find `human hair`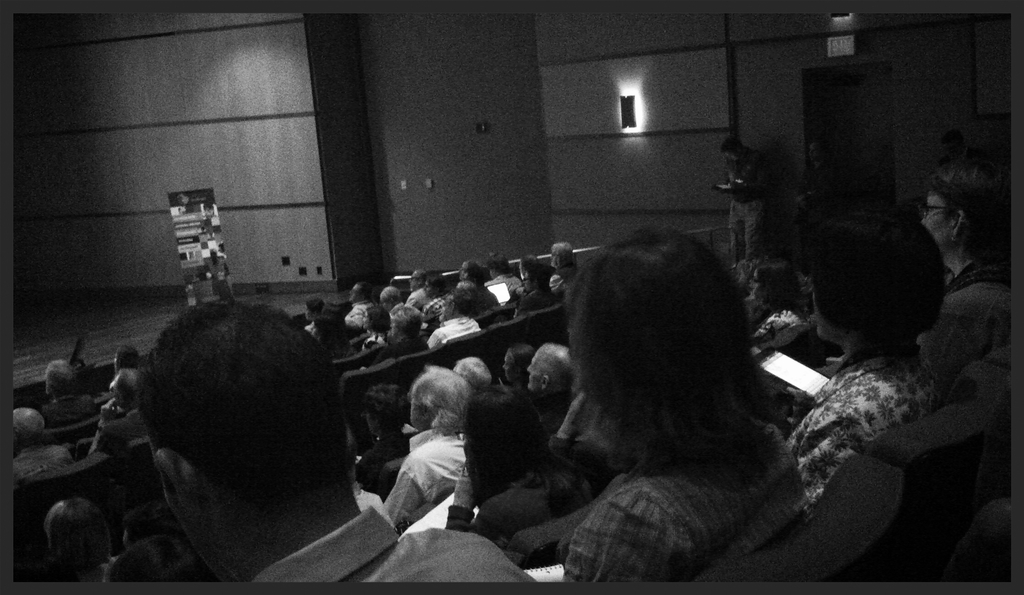
[left=563, top=223, right=785, bottom=477]
